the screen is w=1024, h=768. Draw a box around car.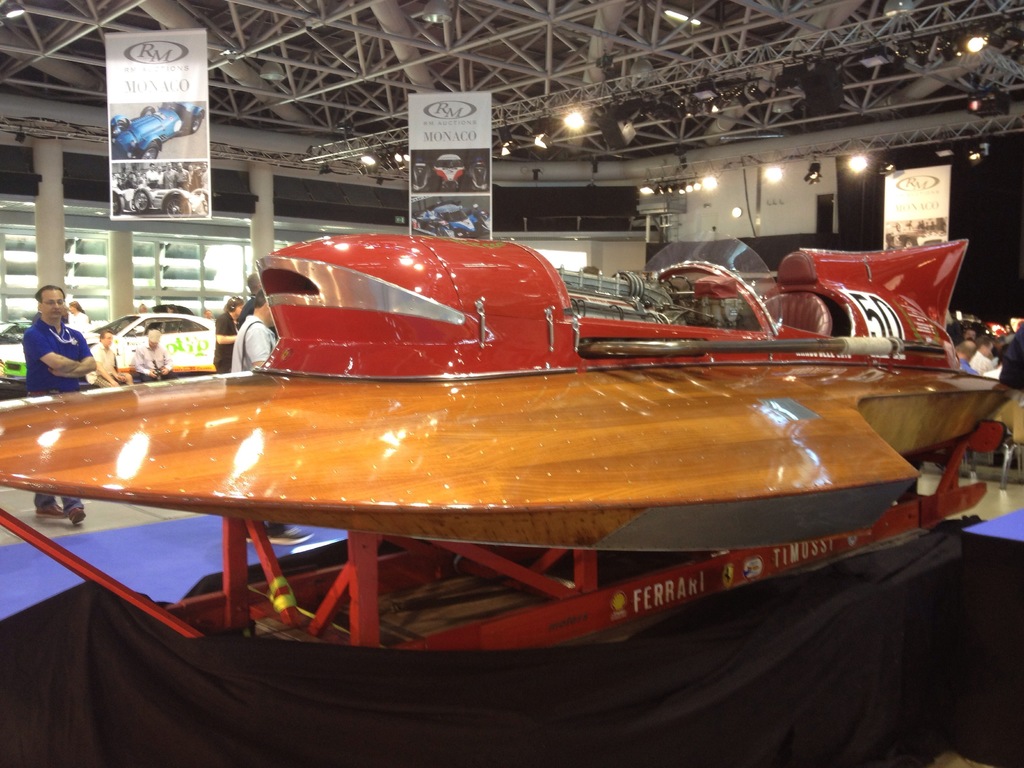
box=[416, 154, 491, 199].
